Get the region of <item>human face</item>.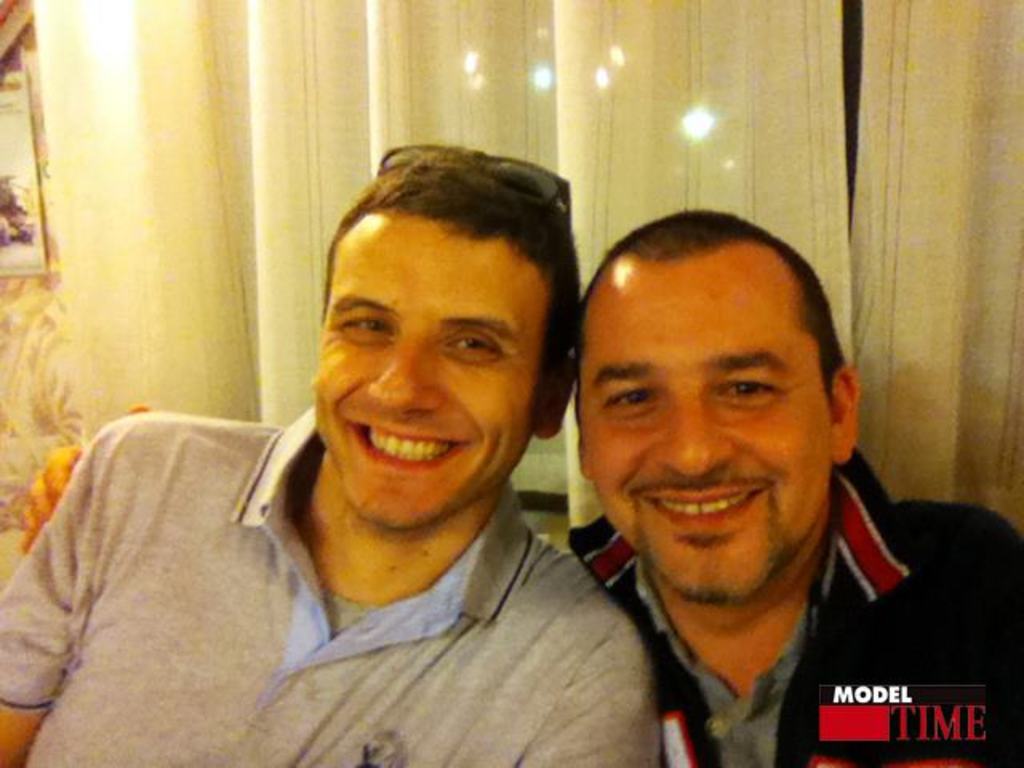
select_region(310, 210, 544, 530).
